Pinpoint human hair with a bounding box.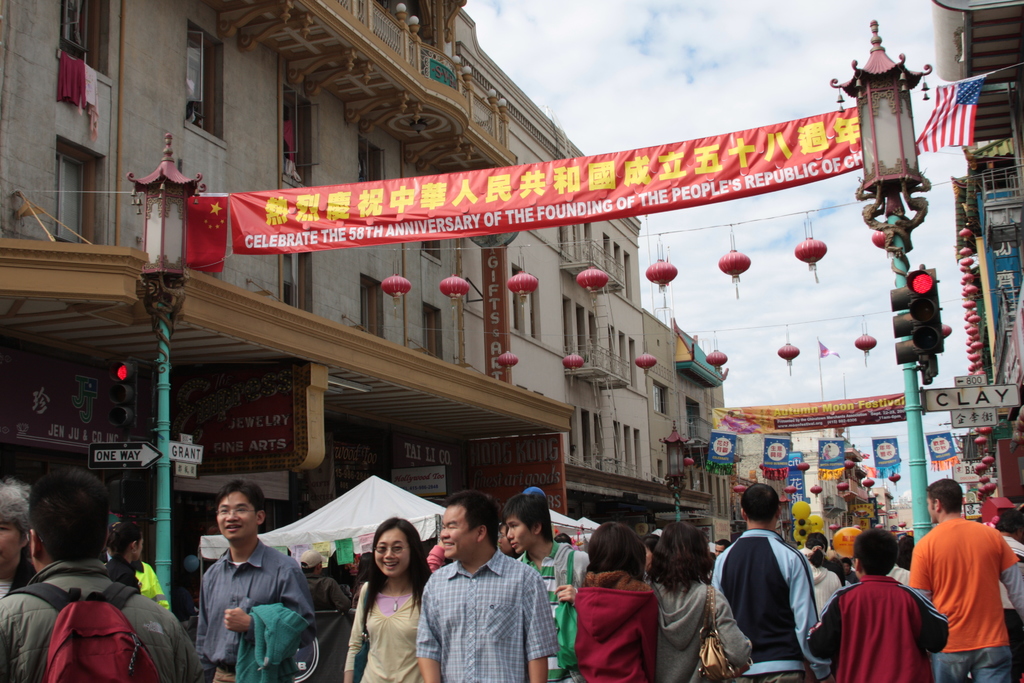
locate(212, 477, 262, 517).
